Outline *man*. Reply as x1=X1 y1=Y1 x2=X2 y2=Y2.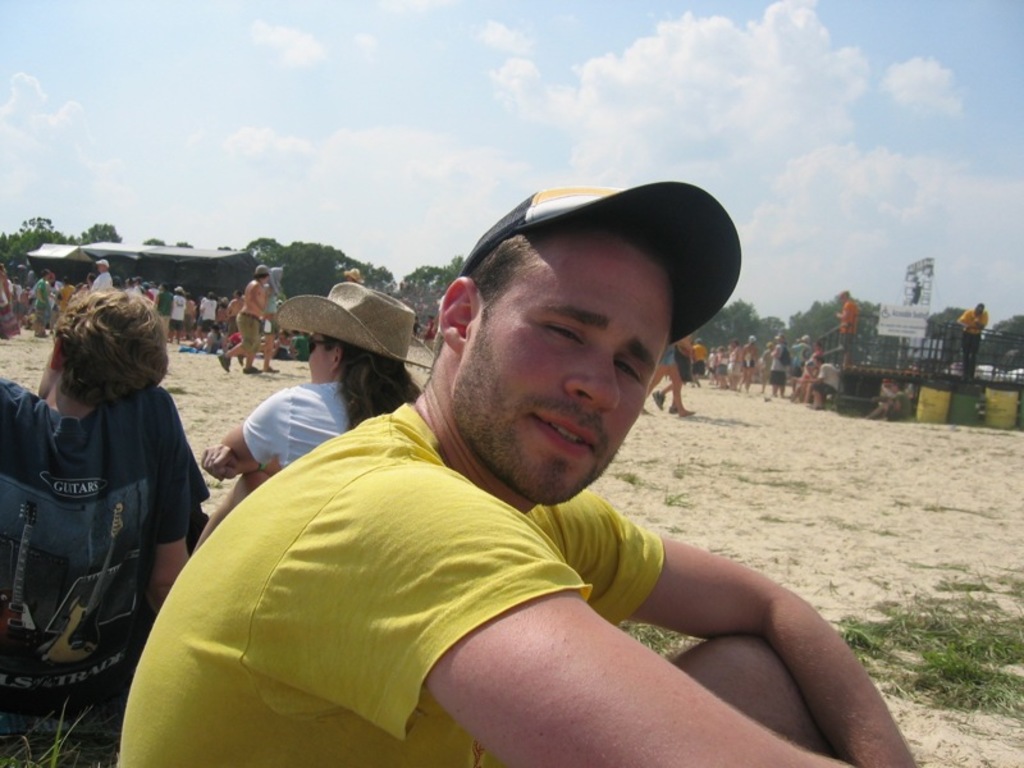
x1=88 y1=260 x2=116 y2=288.
